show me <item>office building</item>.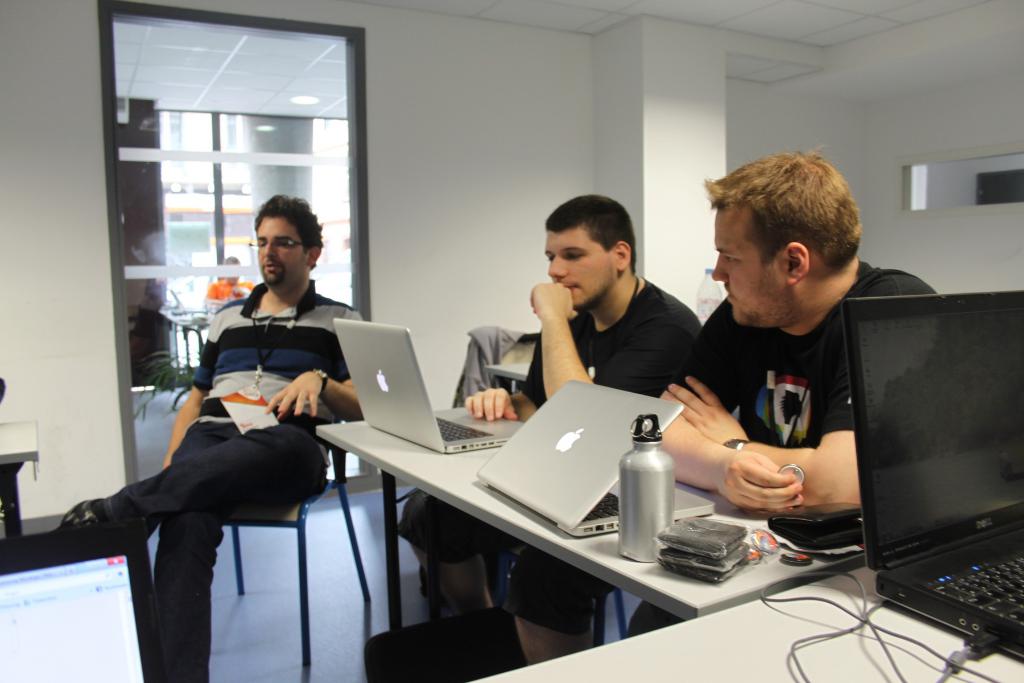
<item>office building</item> is here: (0,0,1023,682).
